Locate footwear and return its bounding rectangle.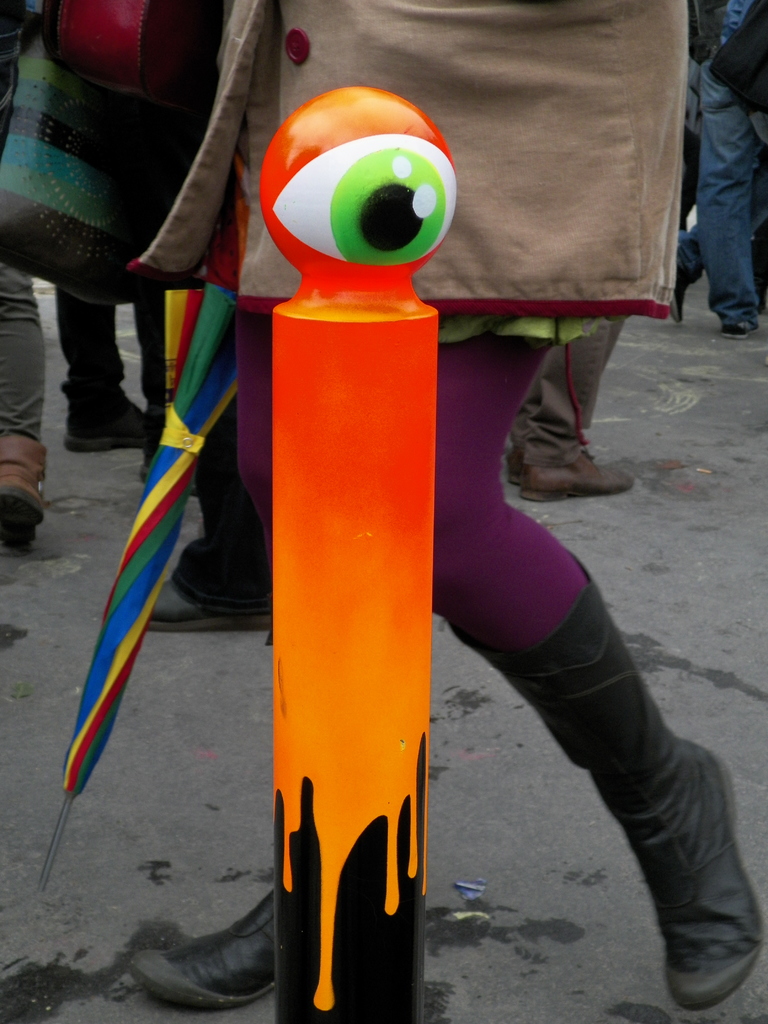
452/548/765/1012.
